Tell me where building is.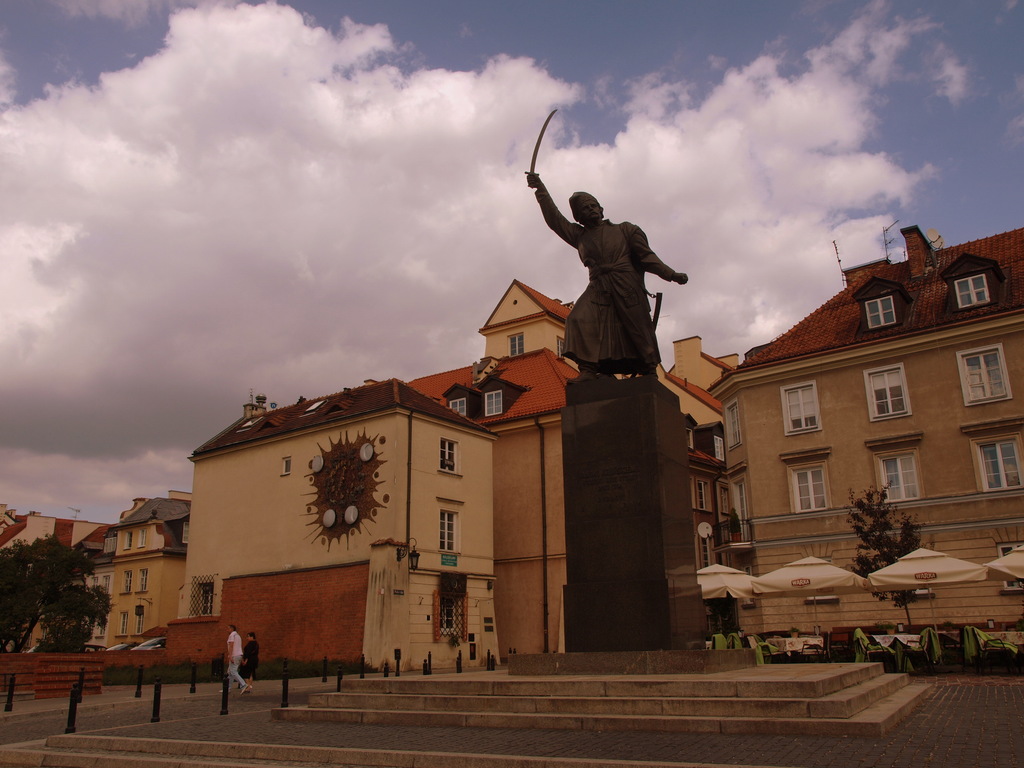
building is at [707,226,1023,637].
